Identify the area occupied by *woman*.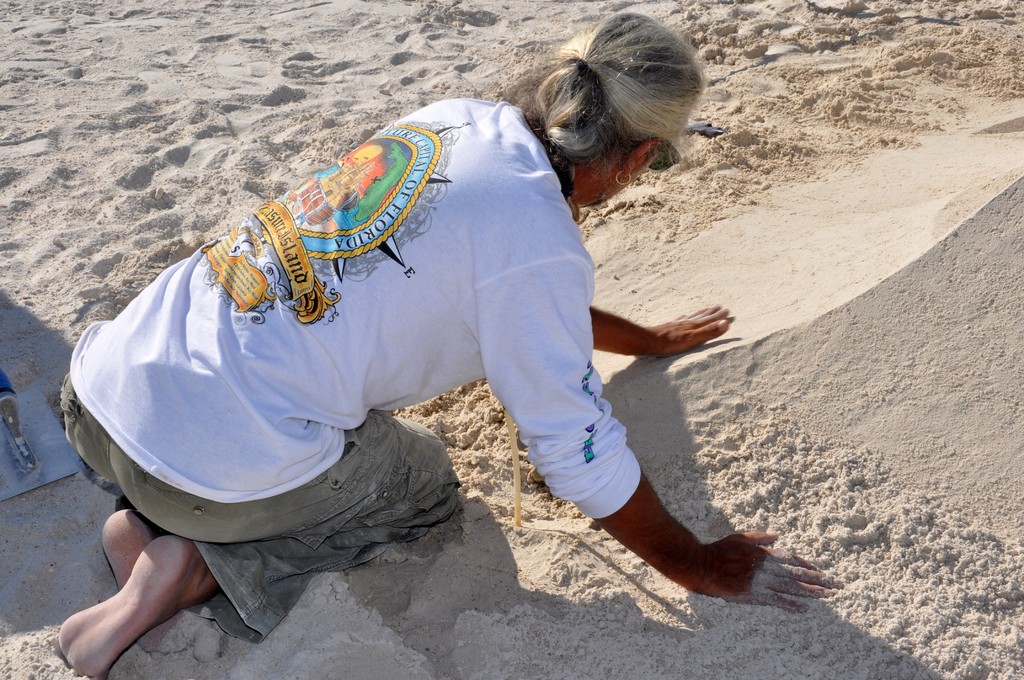
Area: bbox(31, 53, 810, 619).
